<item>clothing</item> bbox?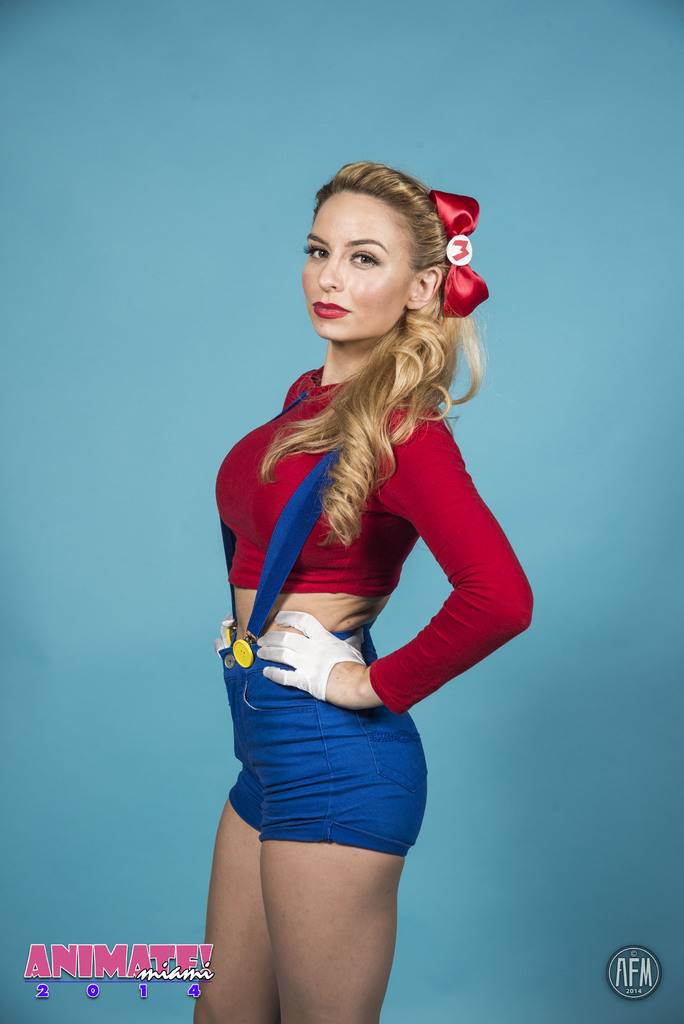
Rect(215, 363, 537, 858)
